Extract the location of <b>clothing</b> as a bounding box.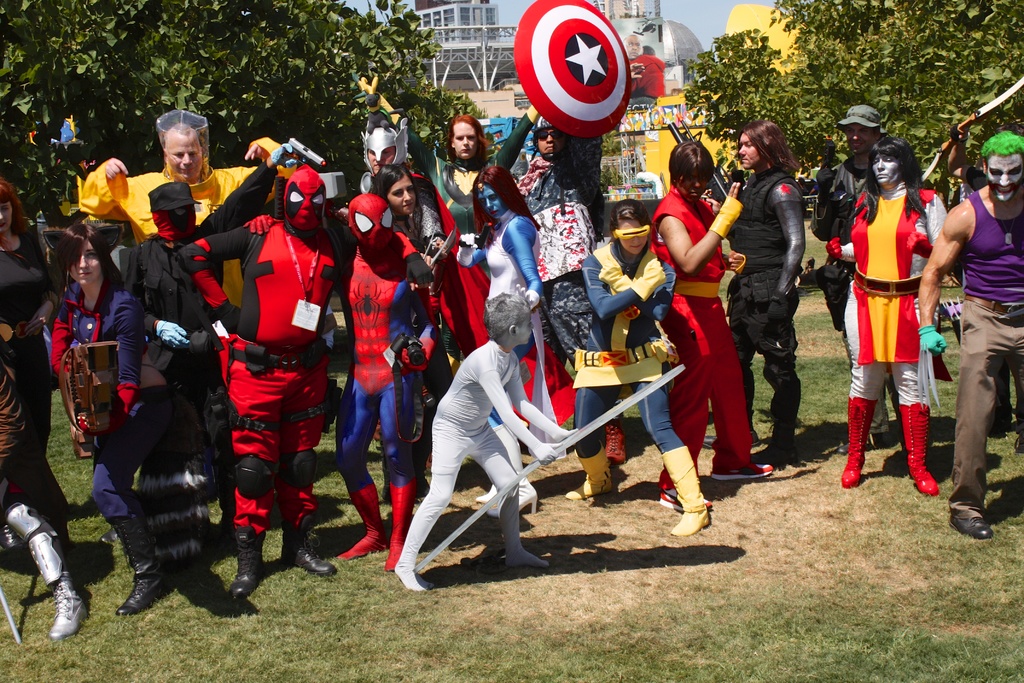
crop(394, 336, 569, 590).
